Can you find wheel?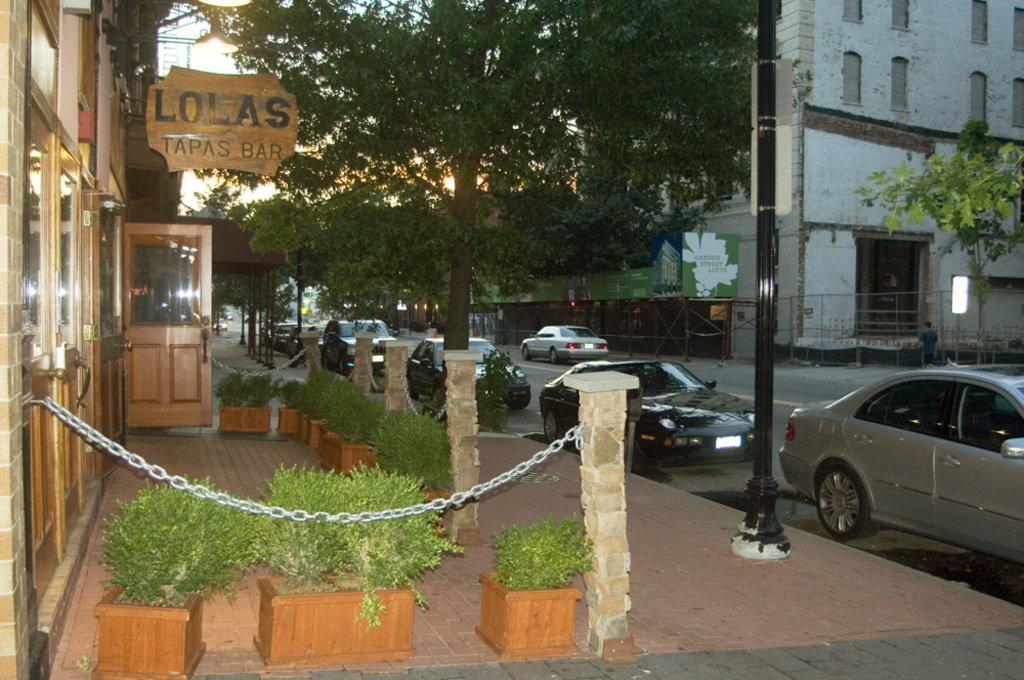
Yes, bounding box: (509, 391, 531, 412).
